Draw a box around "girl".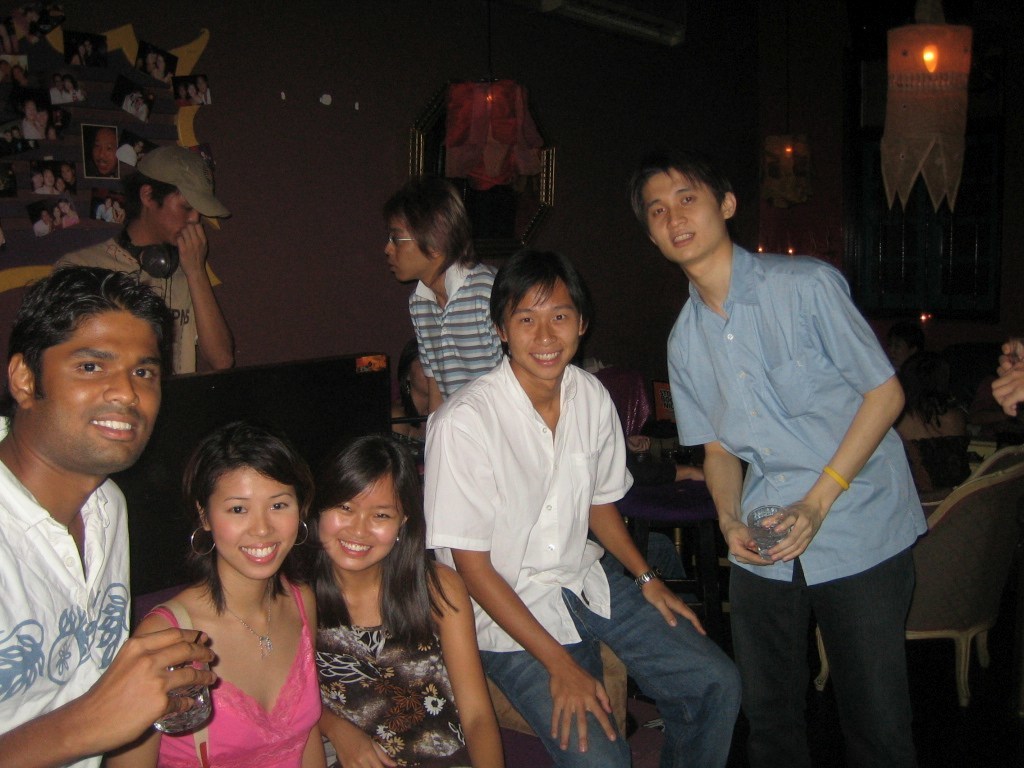
bbox=(292, 441, 556, 767).
